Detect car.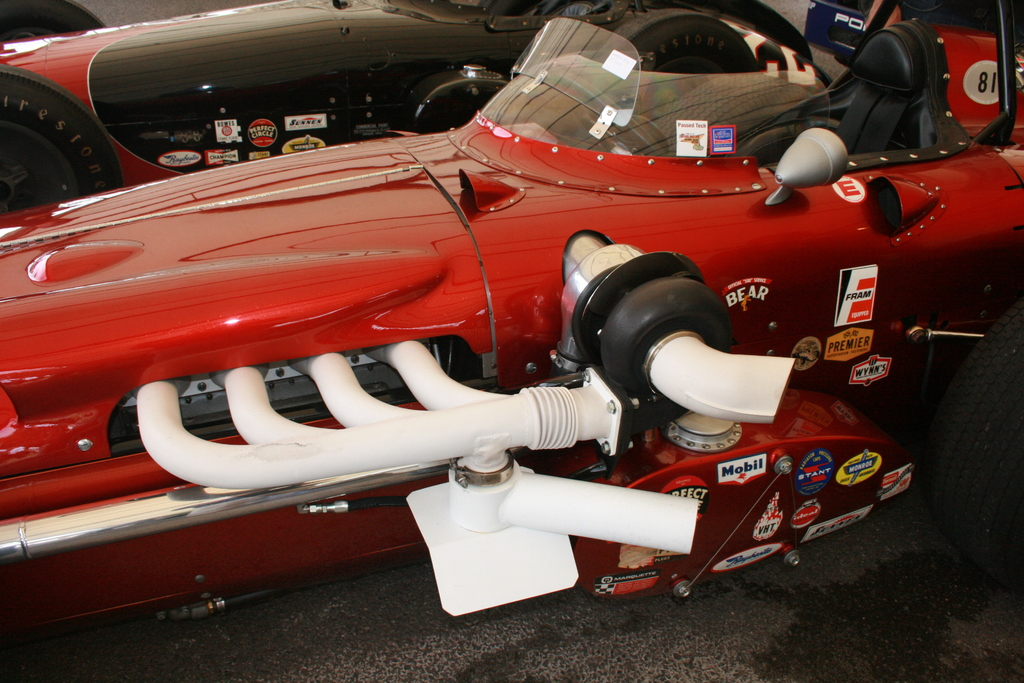
Detected at l=0, t=0, r=833, b=215.
